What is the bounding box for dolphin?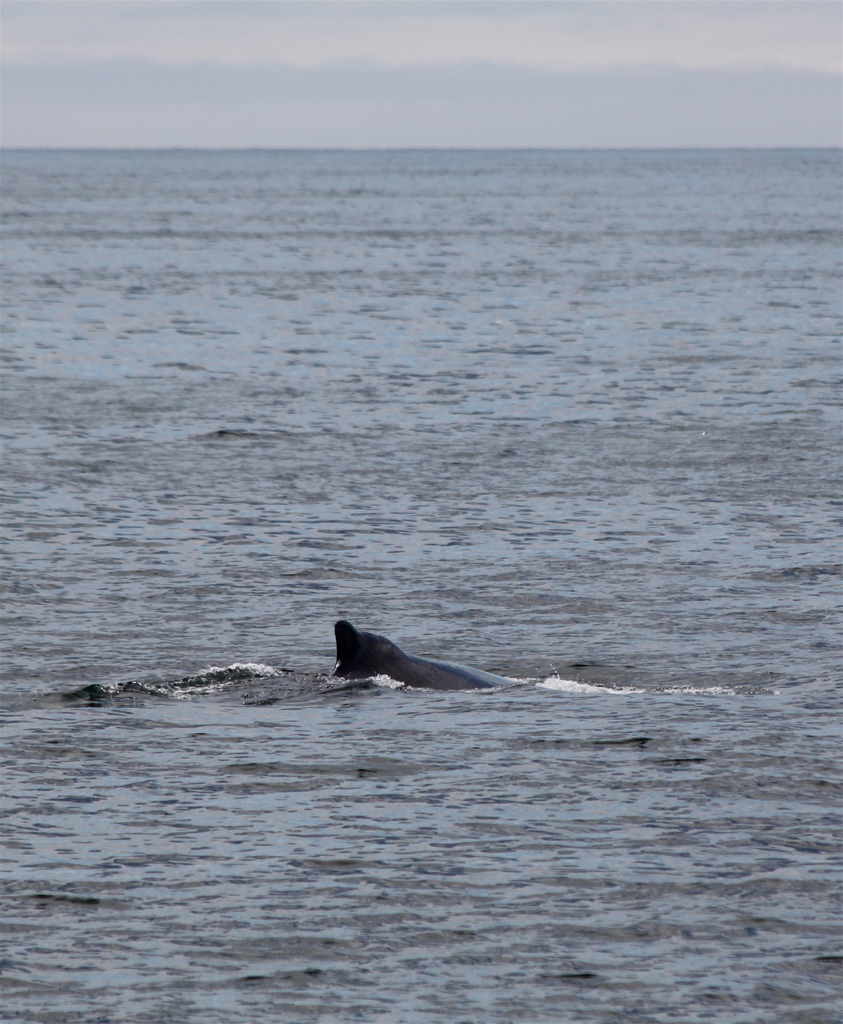
bbox=[327, 615, 504, 701].
